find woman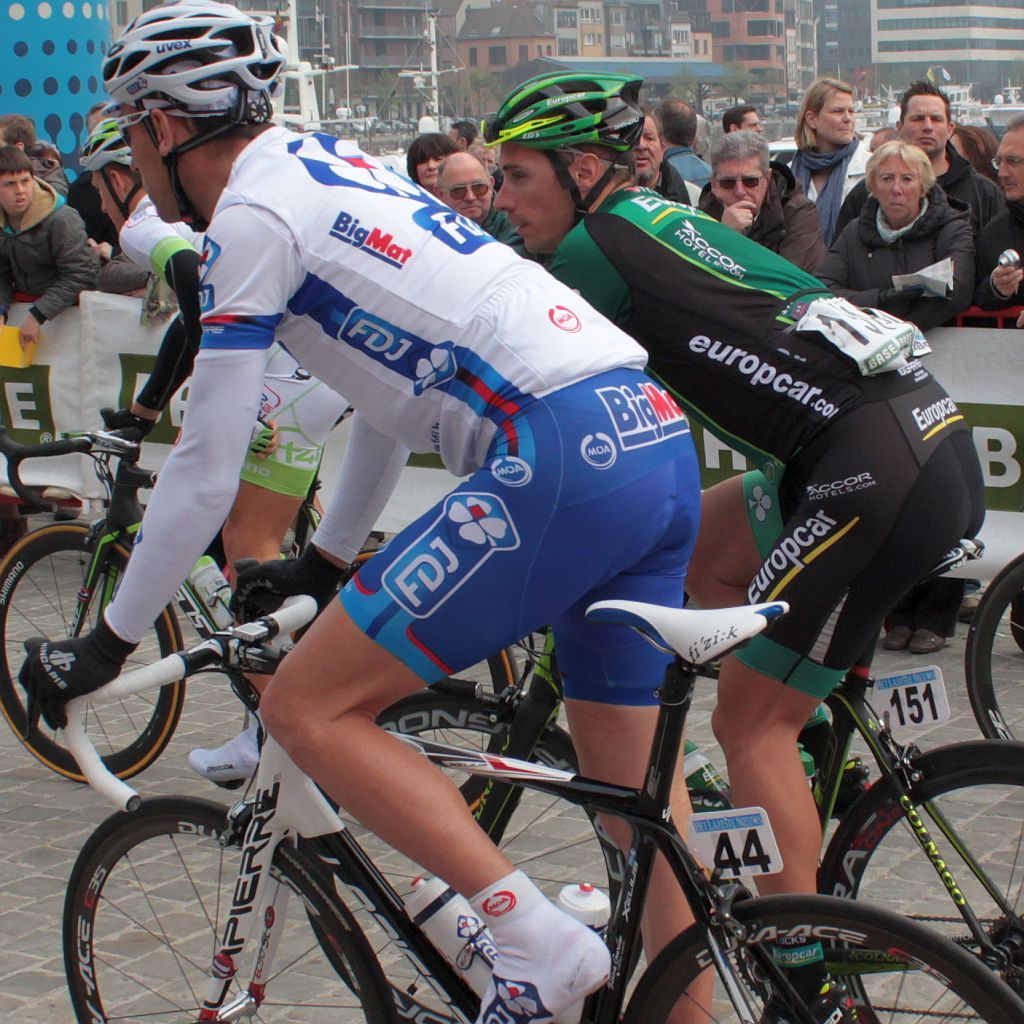
region(792, 80, 875, 242)
